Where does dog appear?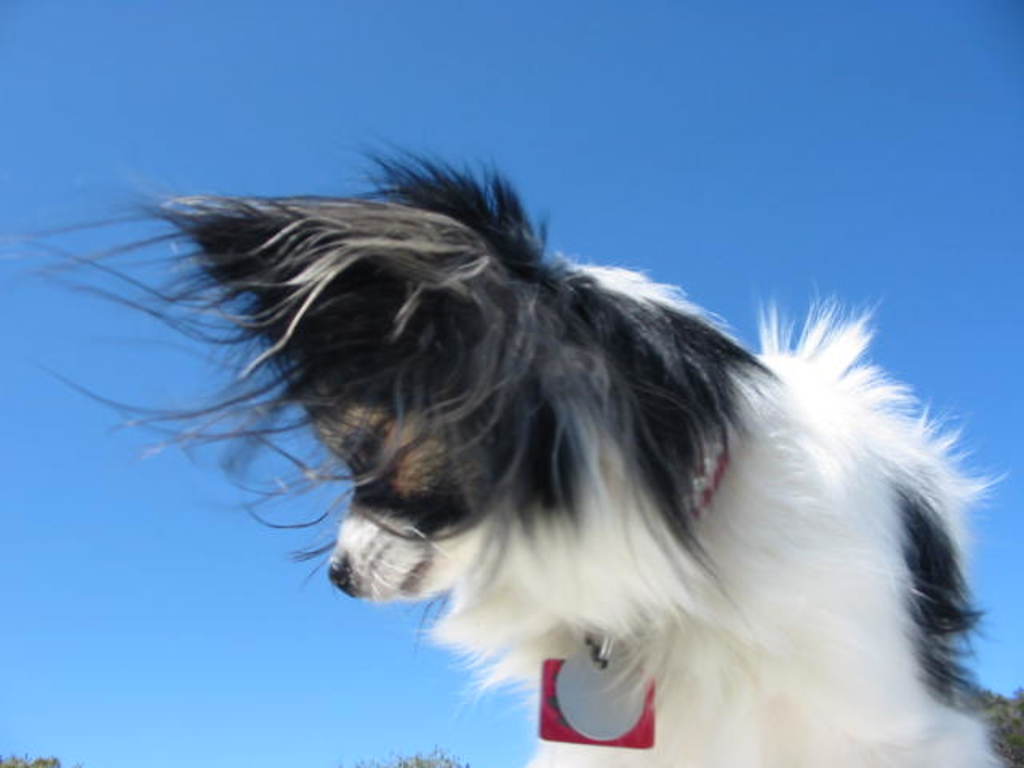
Appears at (0, 139, 1014, 766).
